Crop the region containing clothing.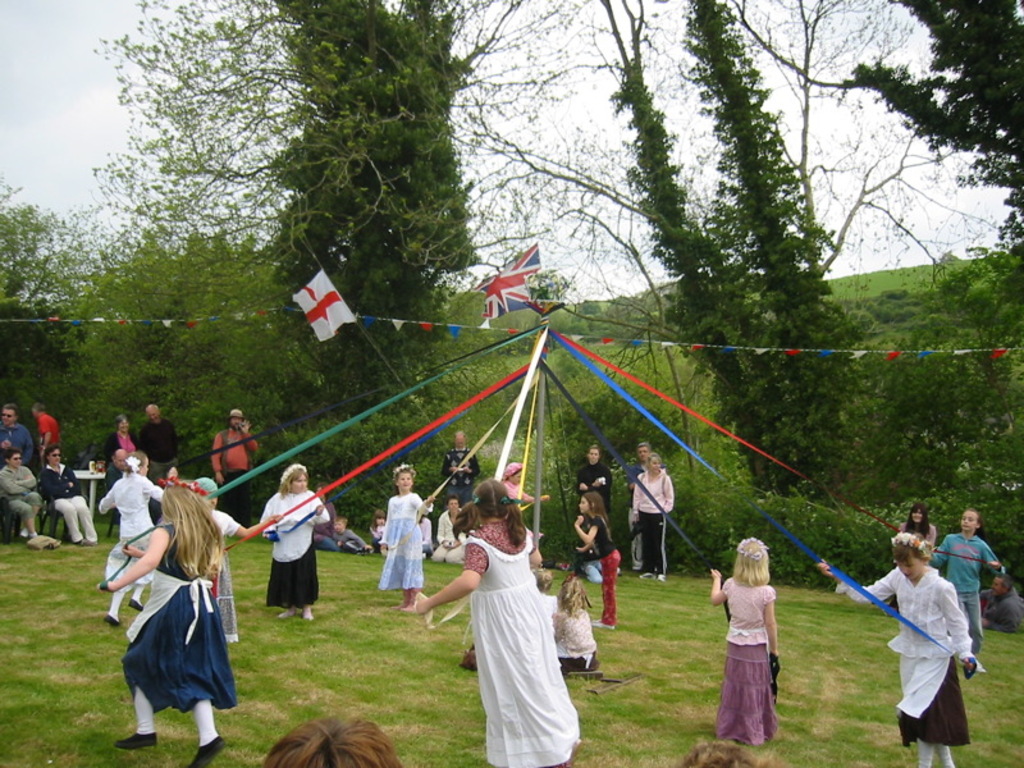
Crop region: {"x1": 0, "y1": 460, "x2": 45, "y2": 532}.
